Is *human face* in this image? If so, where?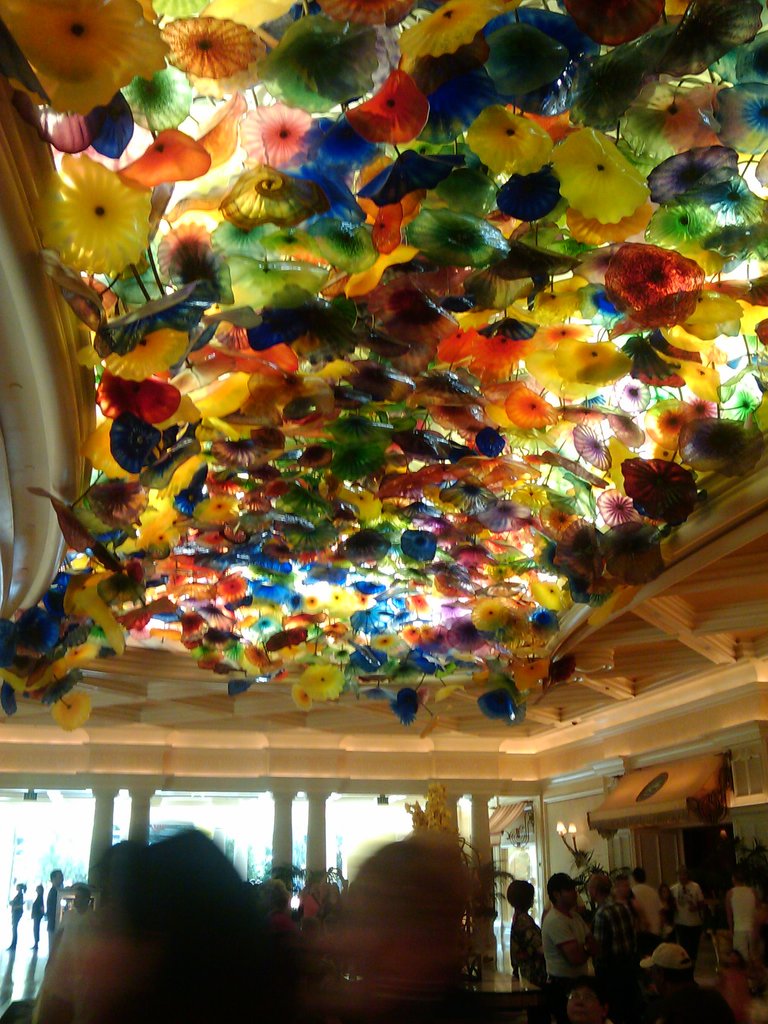
Yes, at x1=563 y1=885 x2=577 y2=906.
